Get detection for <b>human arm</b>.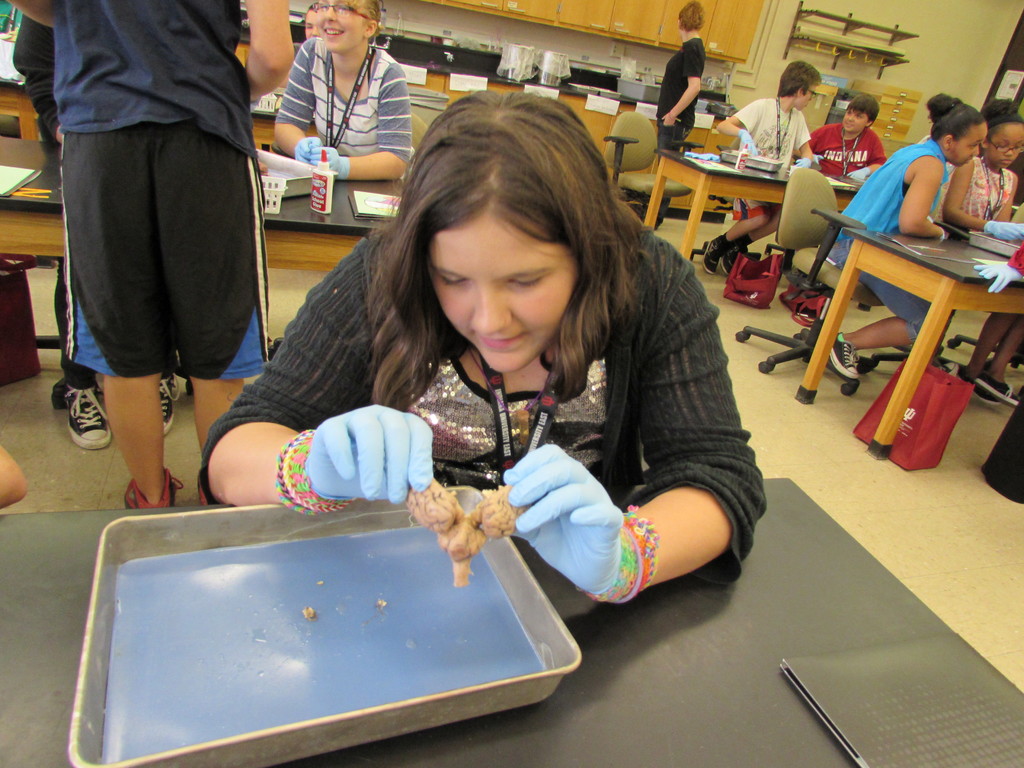
Detection: {"x1": 996, "y1": 175, "x2": 1021, "y2": 233}.
